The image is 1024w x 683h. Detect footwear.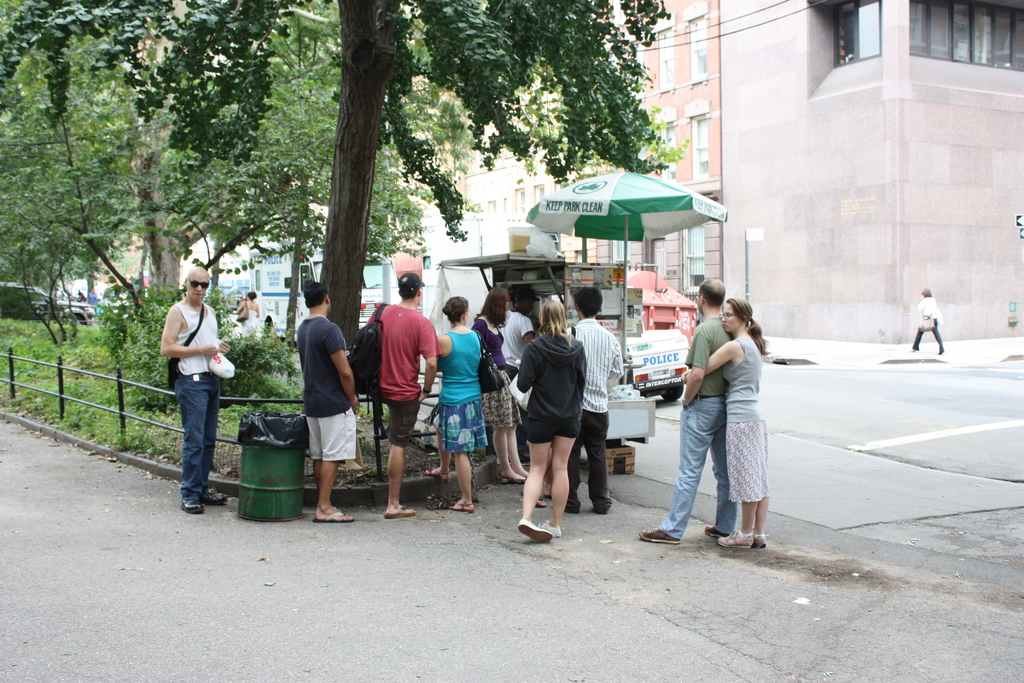
Detection: BBox(717, 527, 749, 548).
